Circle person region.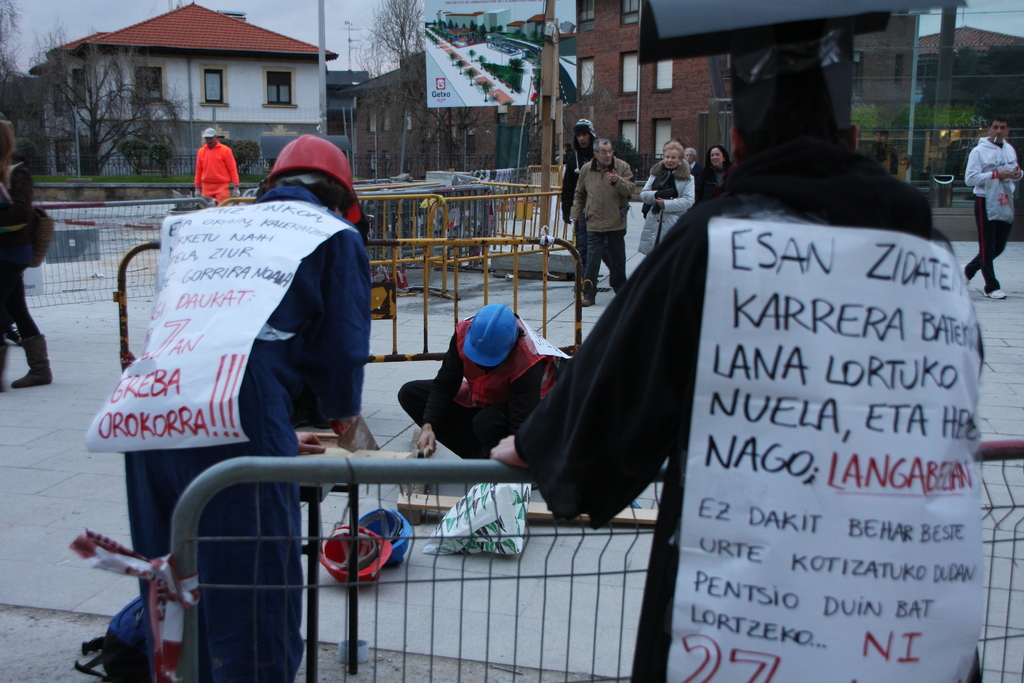
Region: 177/124/245/206.
